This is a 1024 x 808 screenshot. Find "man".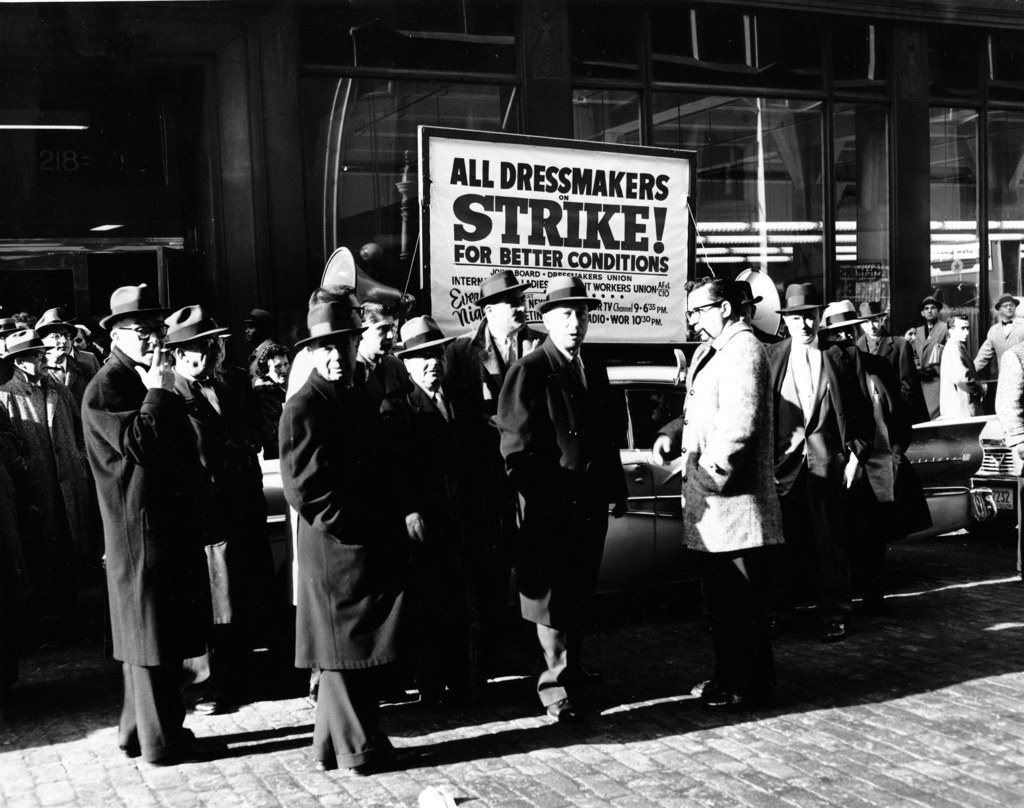
Bounding box: (29,307,100,412).
